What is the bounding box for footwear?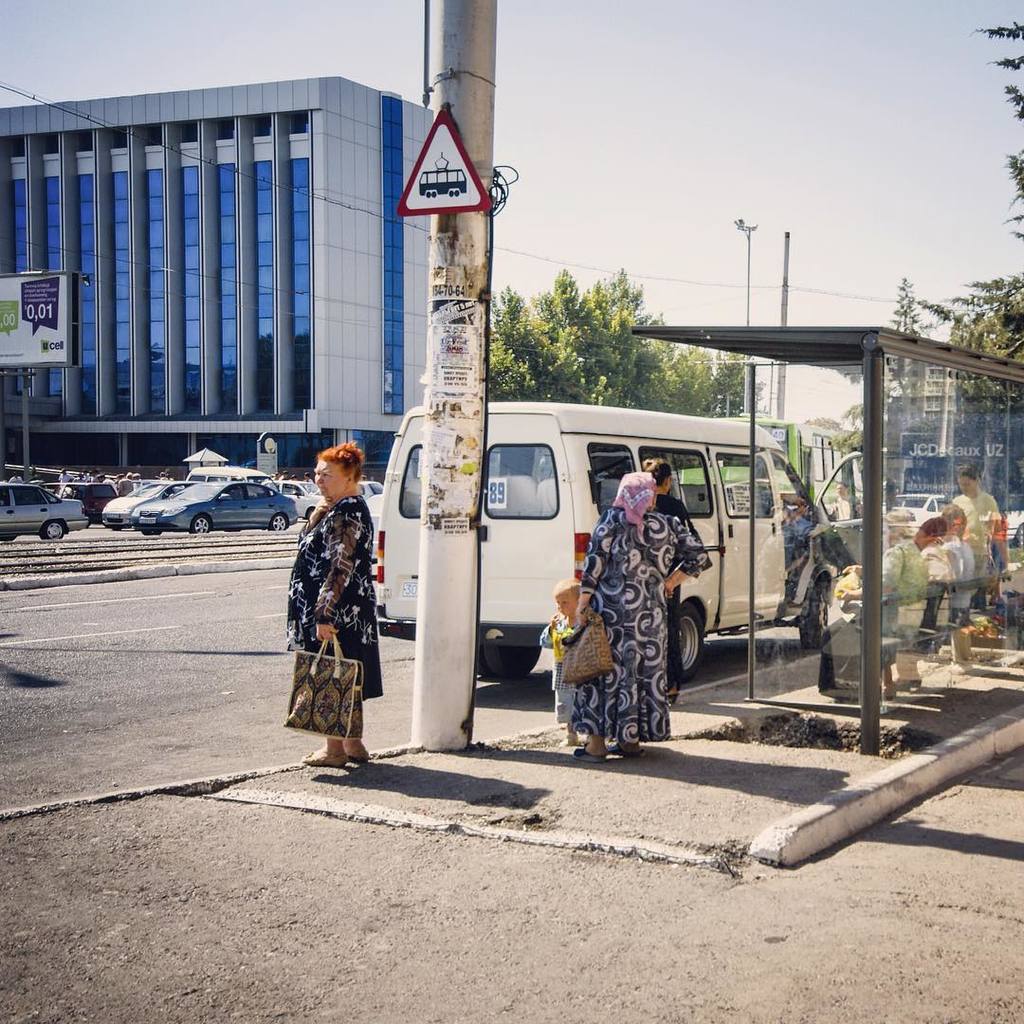
(346,745,374,766).
